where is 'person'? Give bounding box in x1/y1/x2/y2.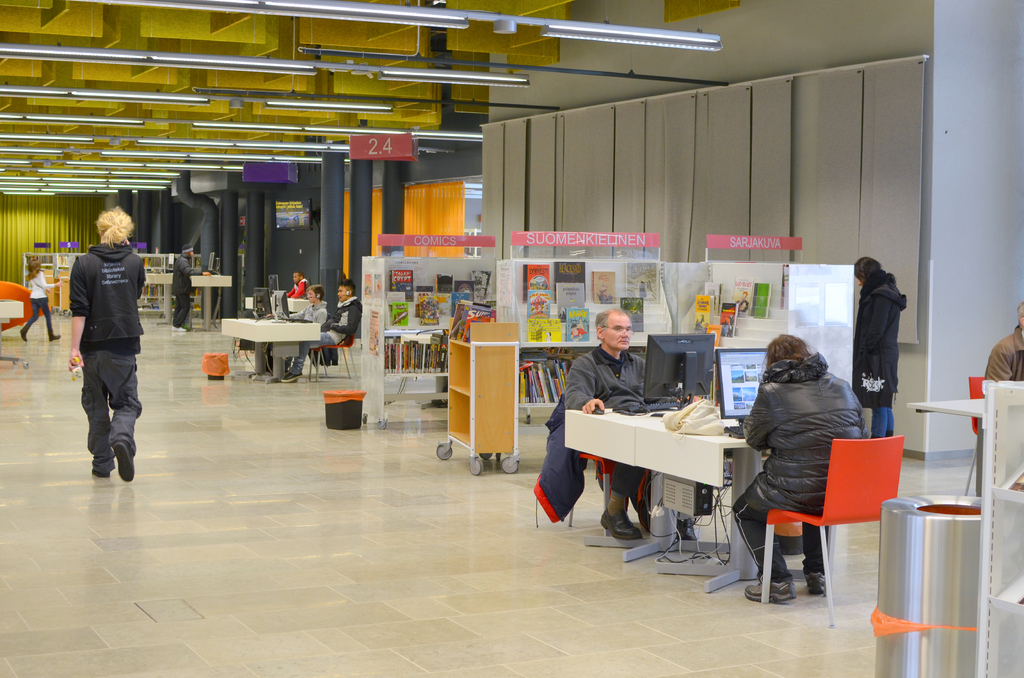
170/243/211/332.
